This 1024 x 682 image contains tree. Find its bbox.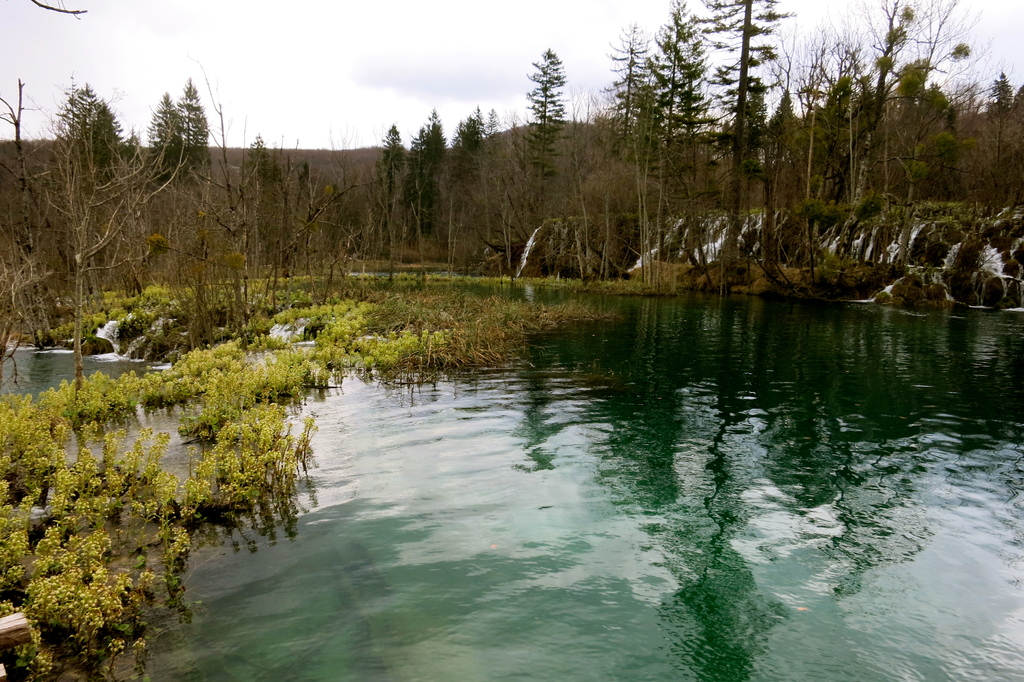
bbox=(394, 104, 455, 238).
